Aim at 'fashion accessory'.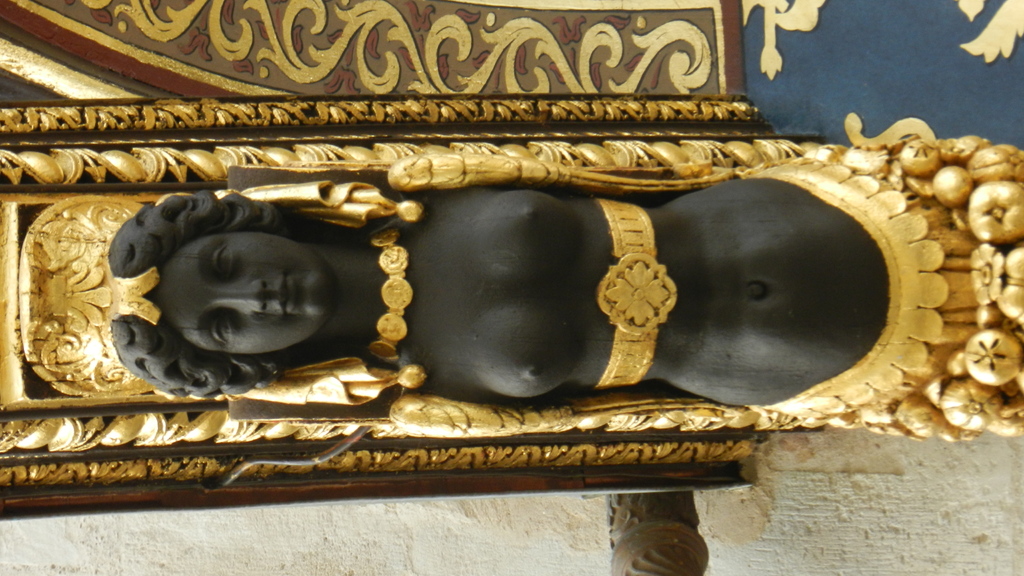
Aimed at 18,212,426,412.
